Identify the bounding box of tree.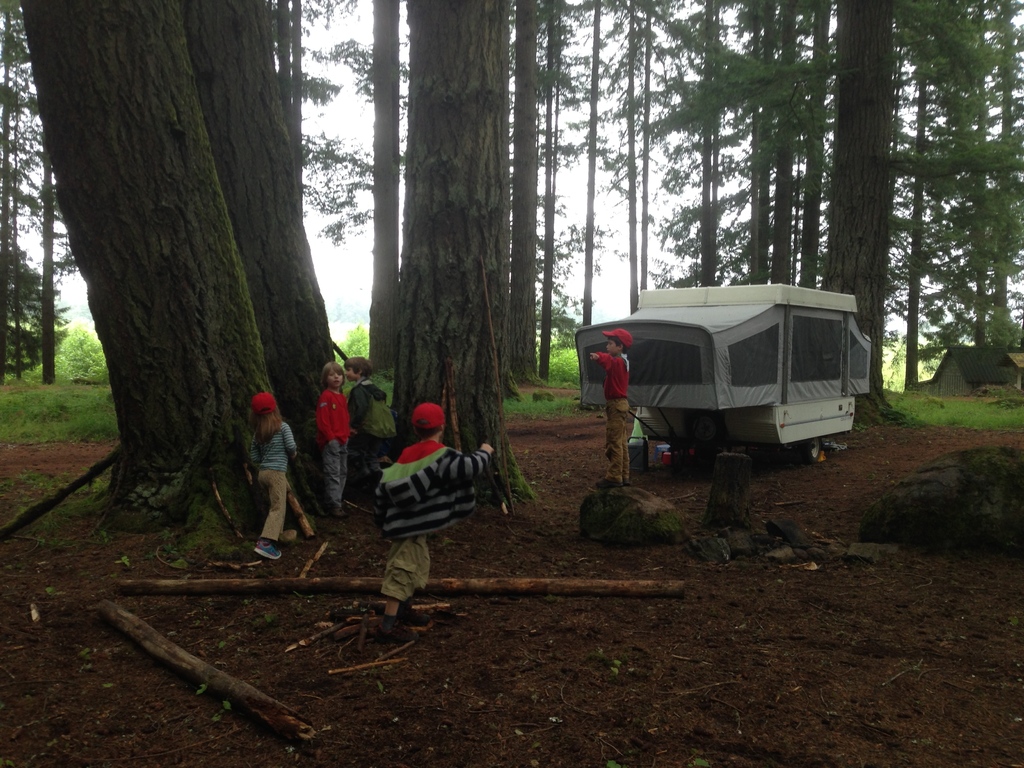
locate(47, 0, 323, 577).
